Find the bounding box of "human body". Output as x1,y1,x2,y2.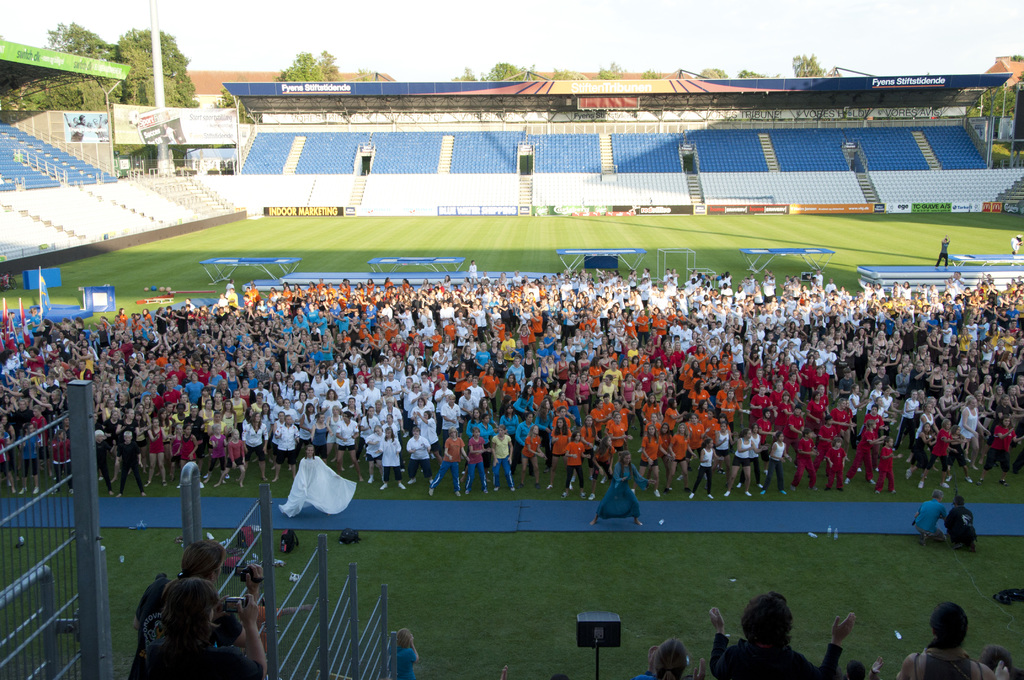
40,334,50,358.
